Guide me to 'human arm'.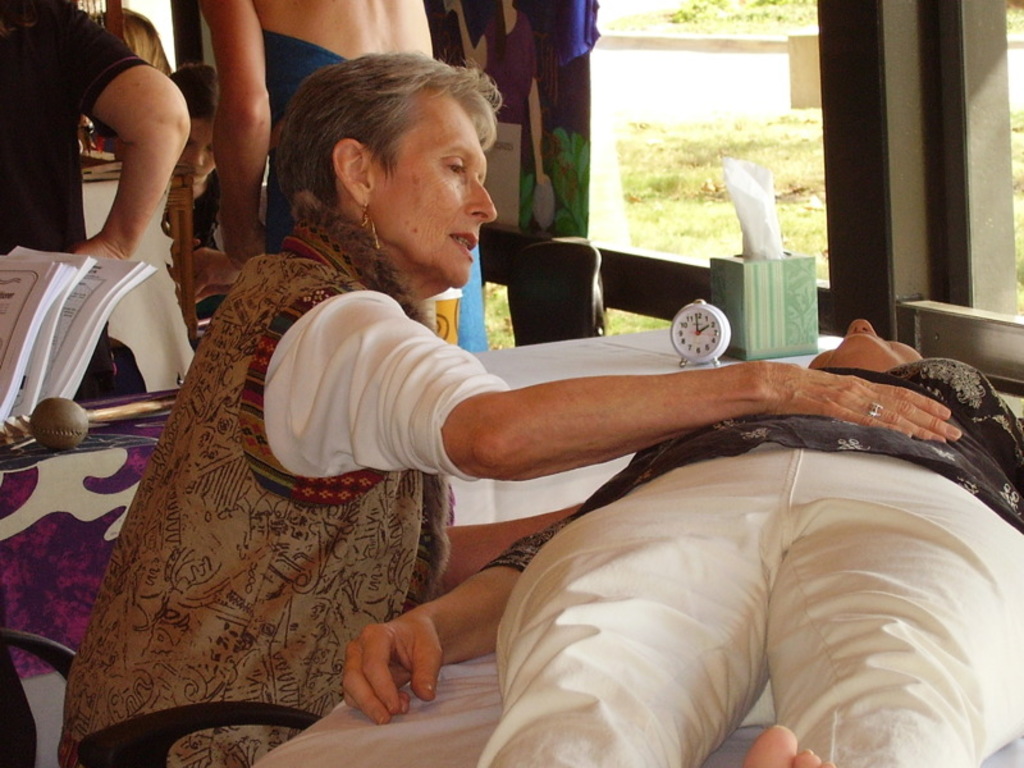
Guidance: 320 428 722 730.
